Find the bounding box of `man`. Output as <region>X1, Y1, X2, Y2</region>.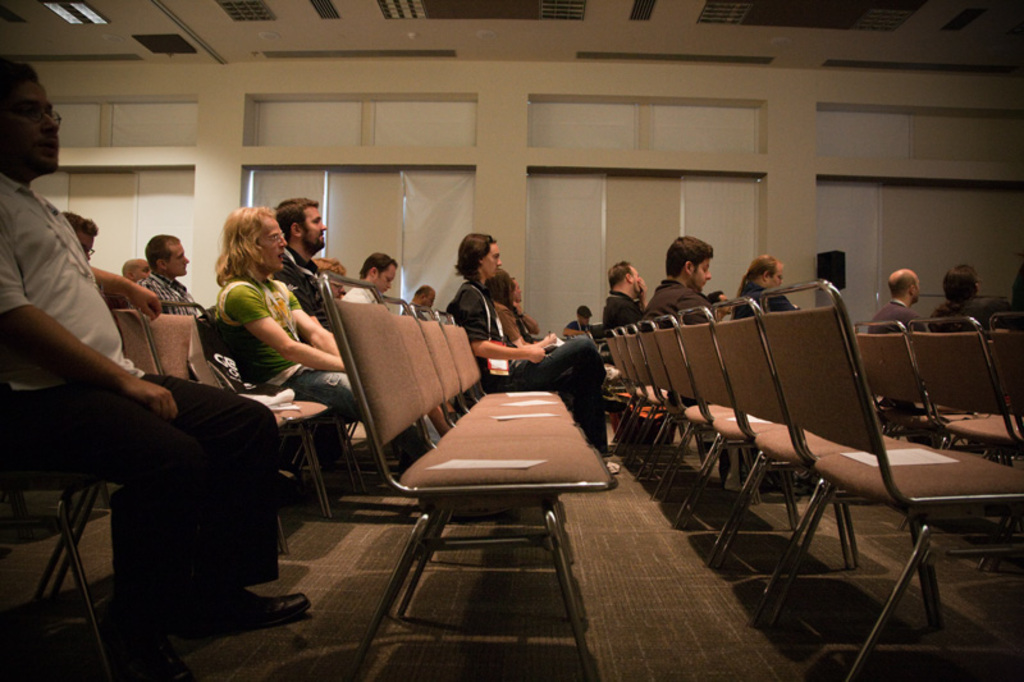
<region>273, 196, 332, 324</region>.
